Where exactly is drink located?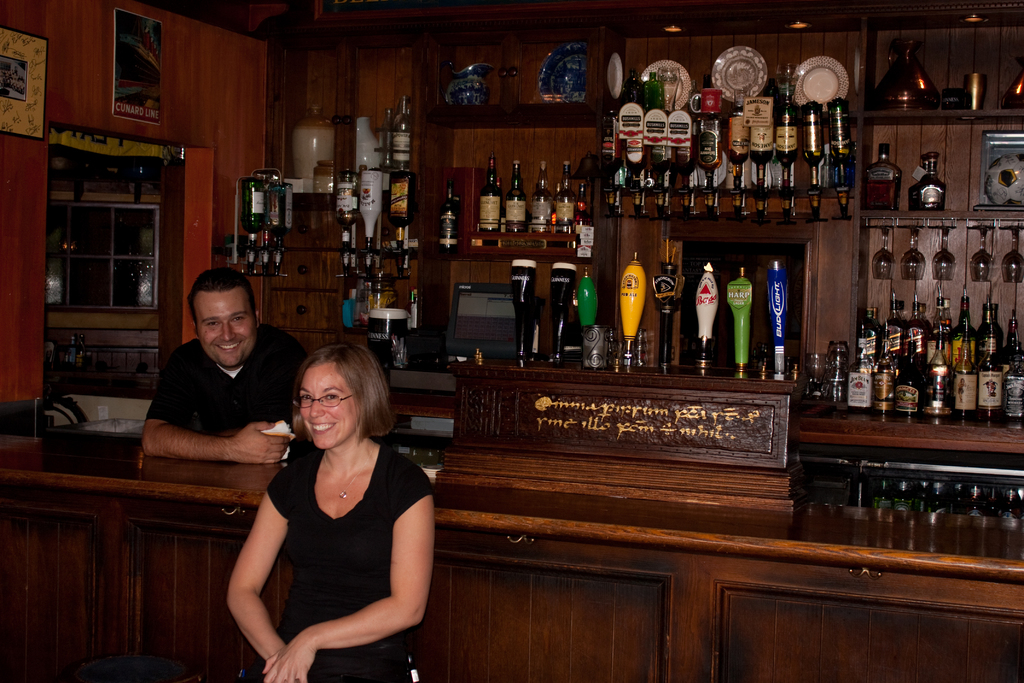
Its bounding box is 435/183/458/251.
